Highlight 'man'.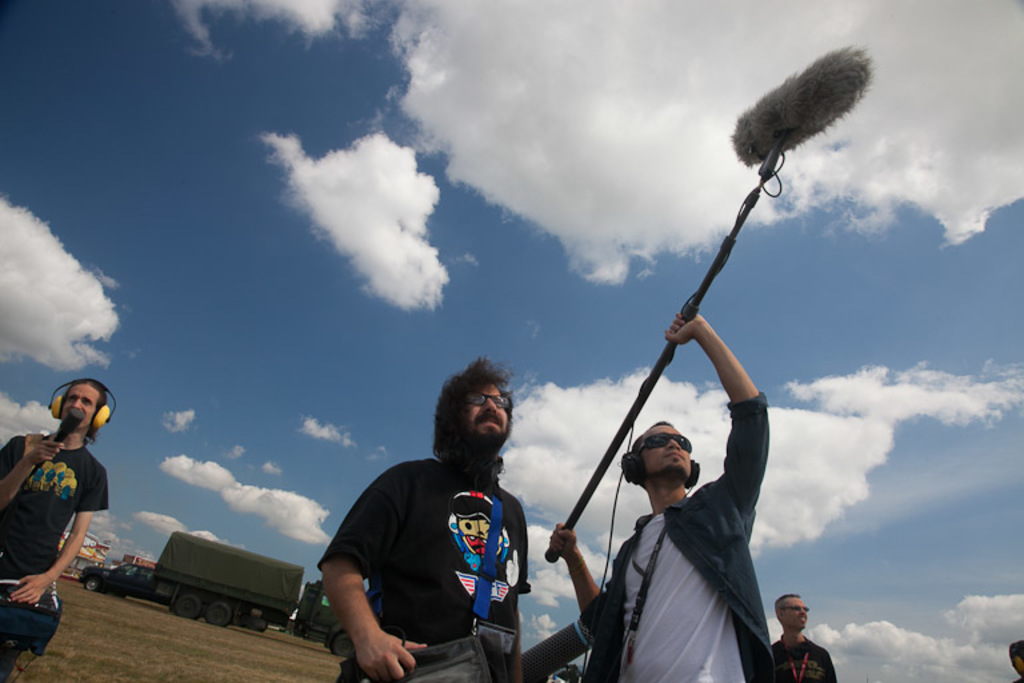
Highlighted region: detection(760, 595, 839, 682).
